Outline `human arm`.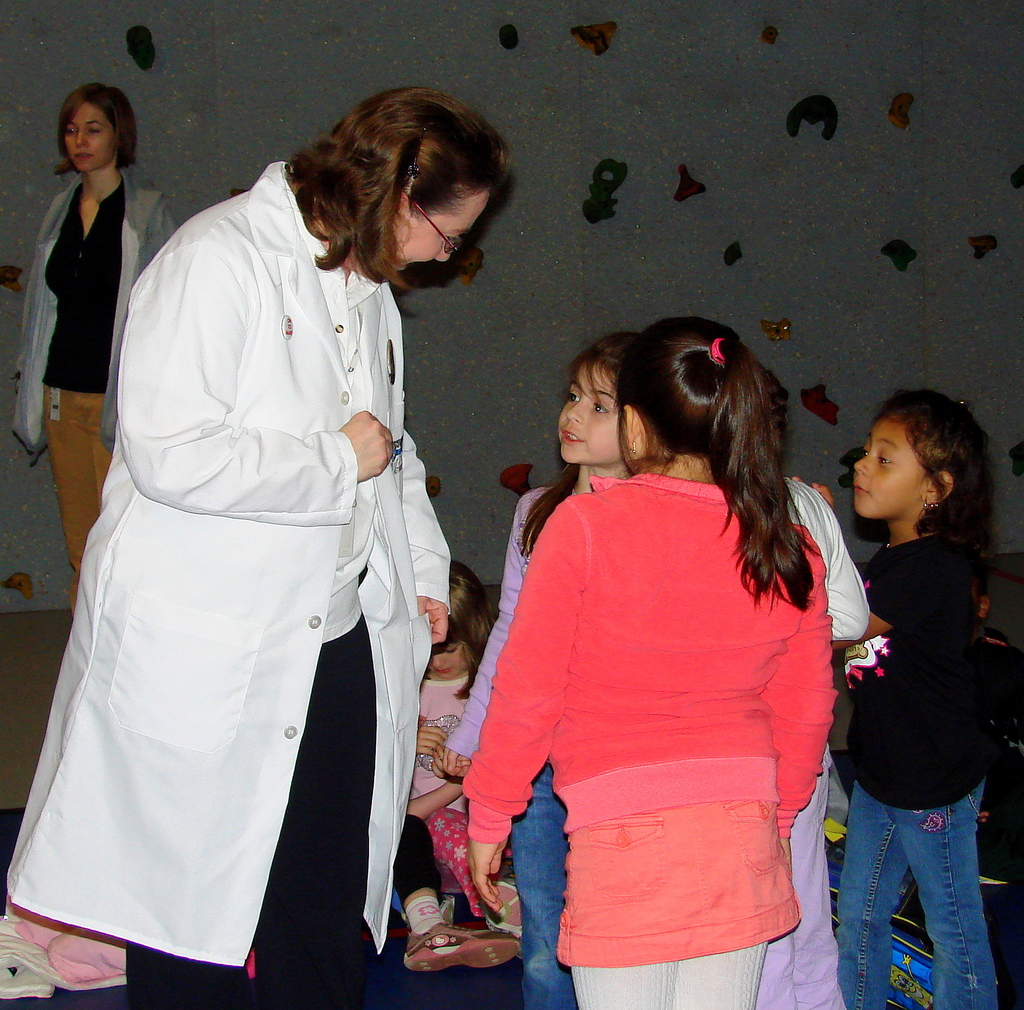
Outline: [832,513,872,640].
